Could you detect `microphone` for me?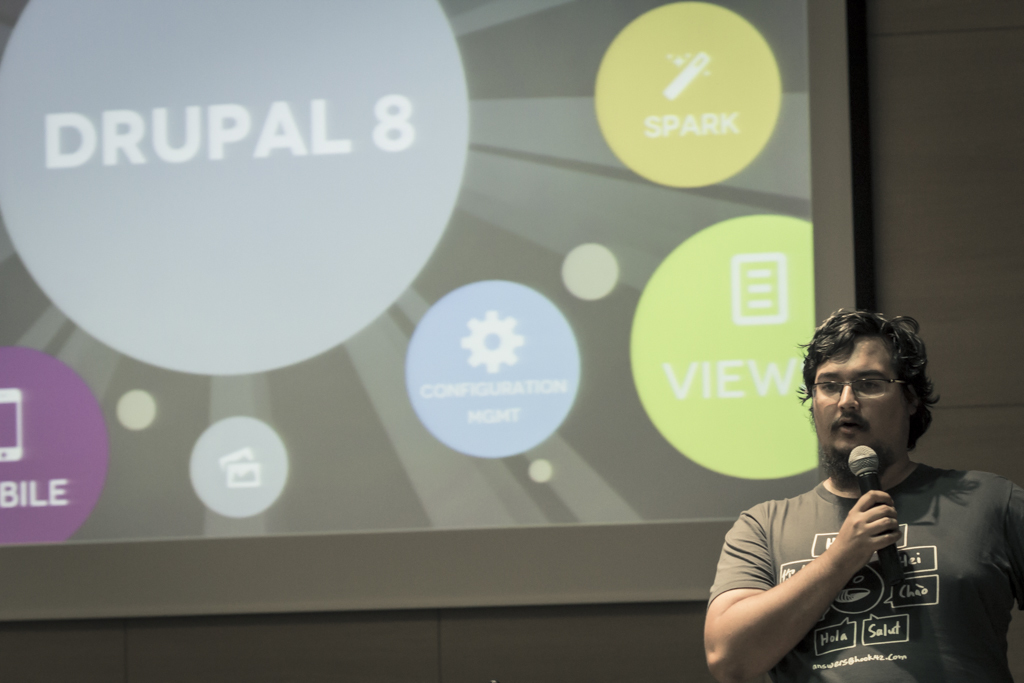
Detection result: region(850, 444, 905, 585).
